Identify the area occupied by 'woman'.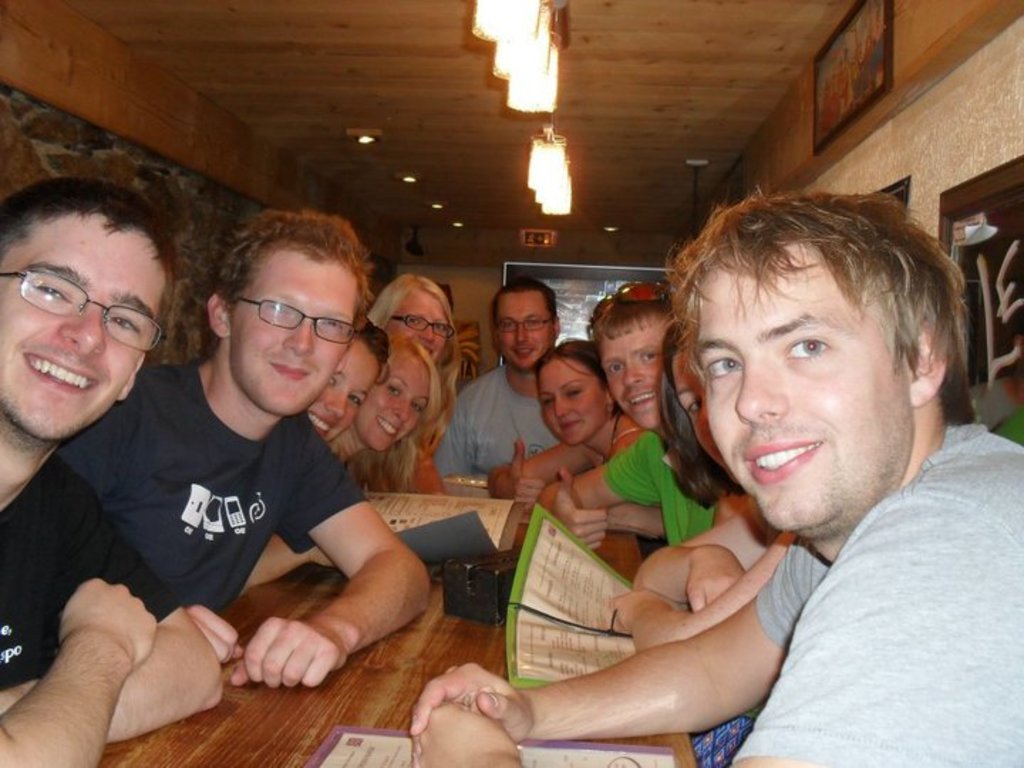
Area: bbox=[629, 317, 818, 647].
